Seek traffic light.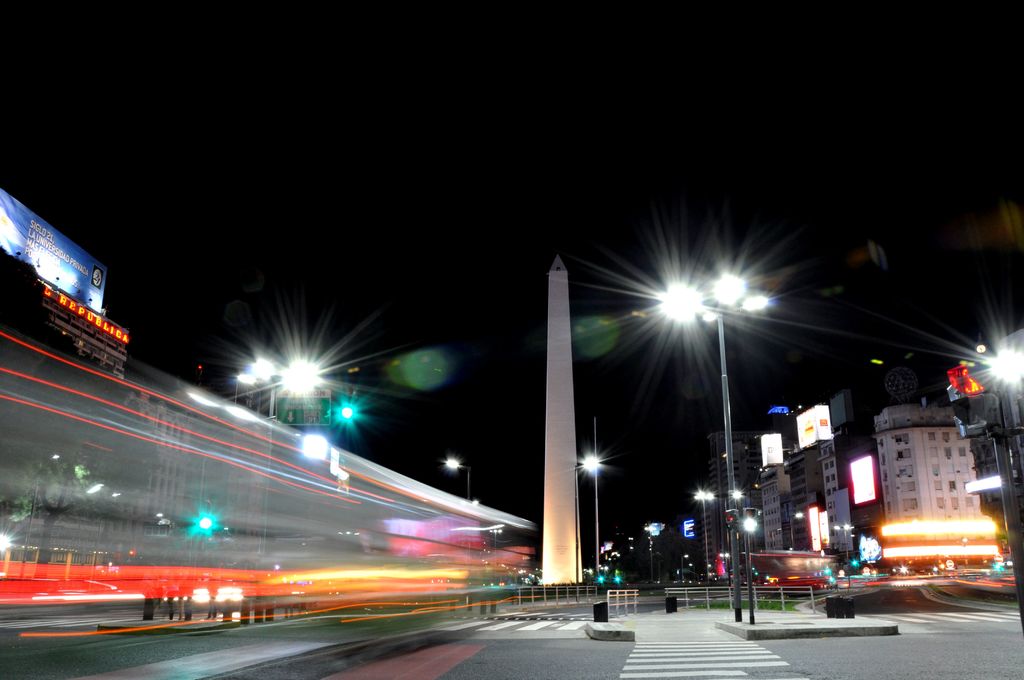
select_region(193, 513, 216, 534).
